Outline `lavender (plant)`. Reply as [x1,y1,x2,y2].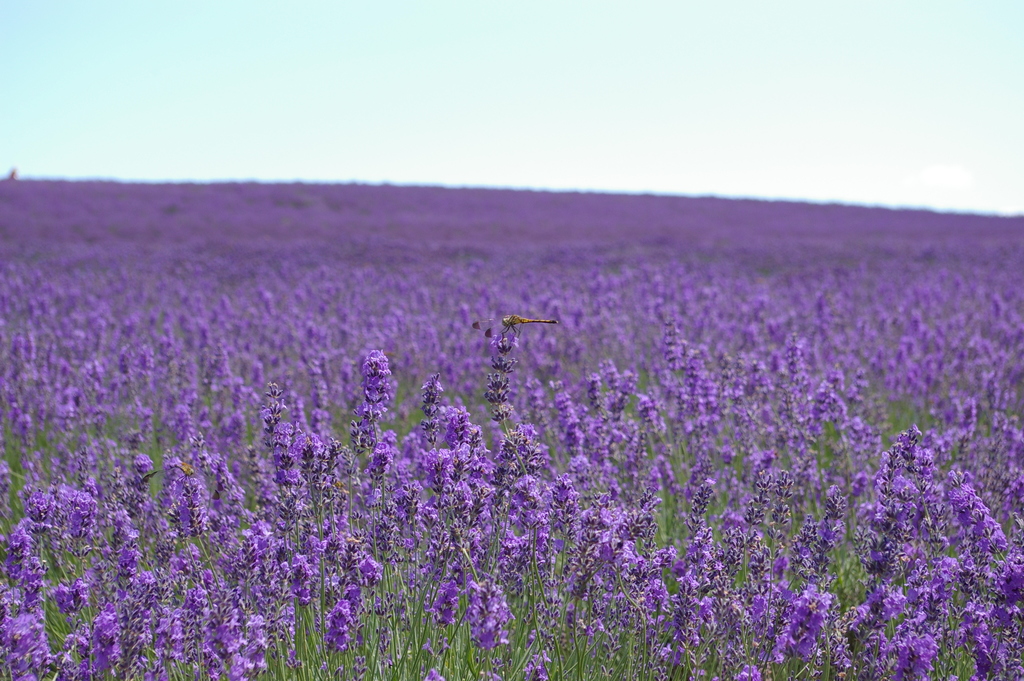
[441,397,477,449].
